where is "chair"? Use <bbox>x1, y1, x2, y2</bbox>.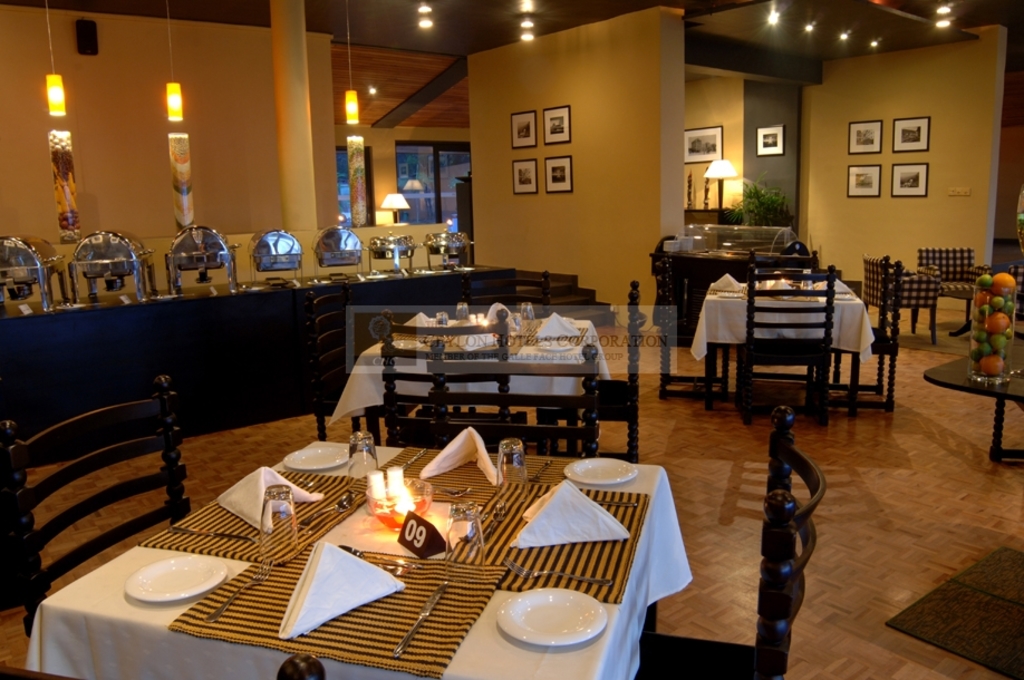
<bbox>524, 344, 589, 450</bbox>.
